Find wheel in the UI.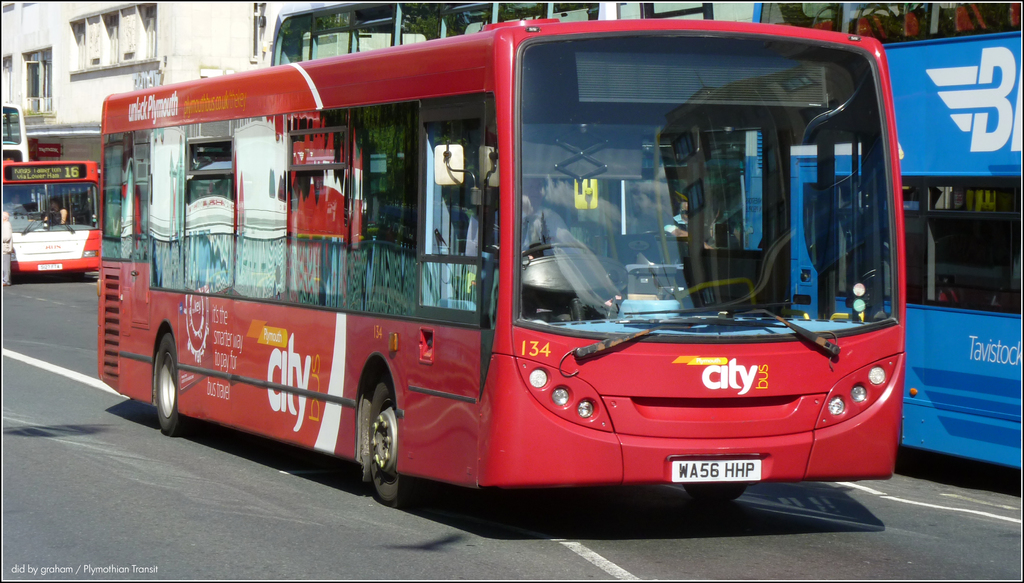
UI element at <region>360, 377, 429, 507</region>.
